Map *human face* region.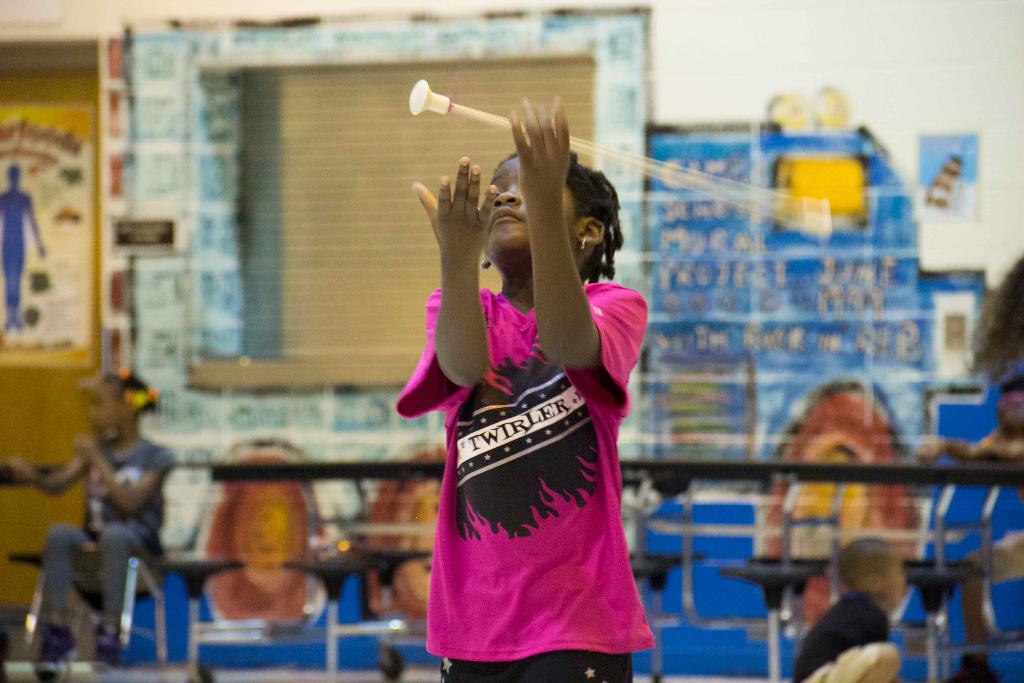
Mapped to 81 377 124 439.
